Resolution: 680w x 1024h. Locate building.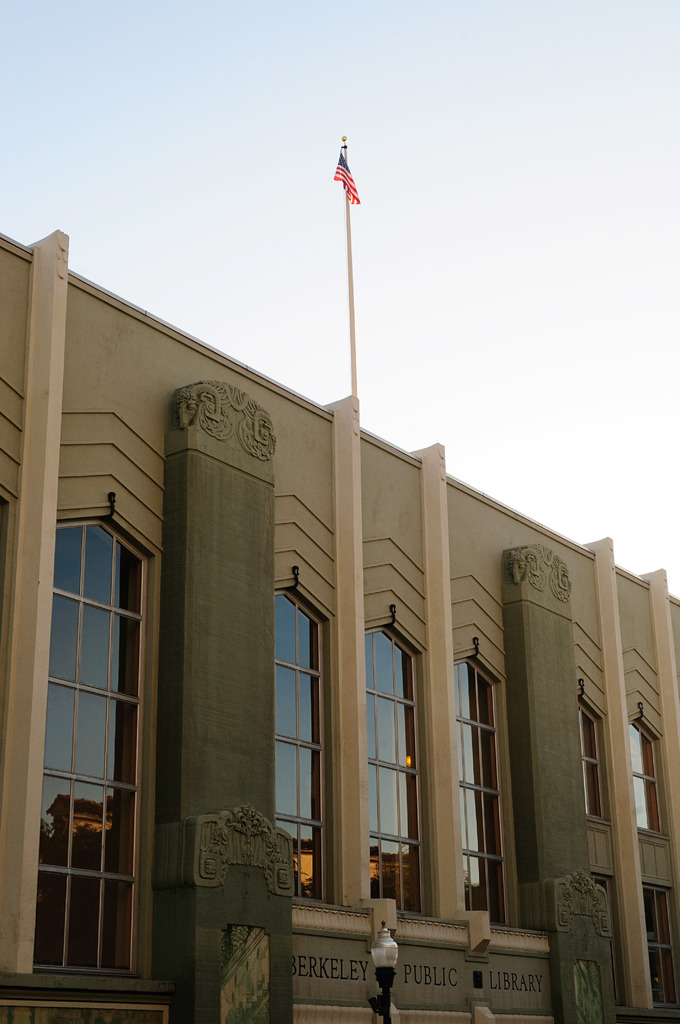
0/228/679/1023.
